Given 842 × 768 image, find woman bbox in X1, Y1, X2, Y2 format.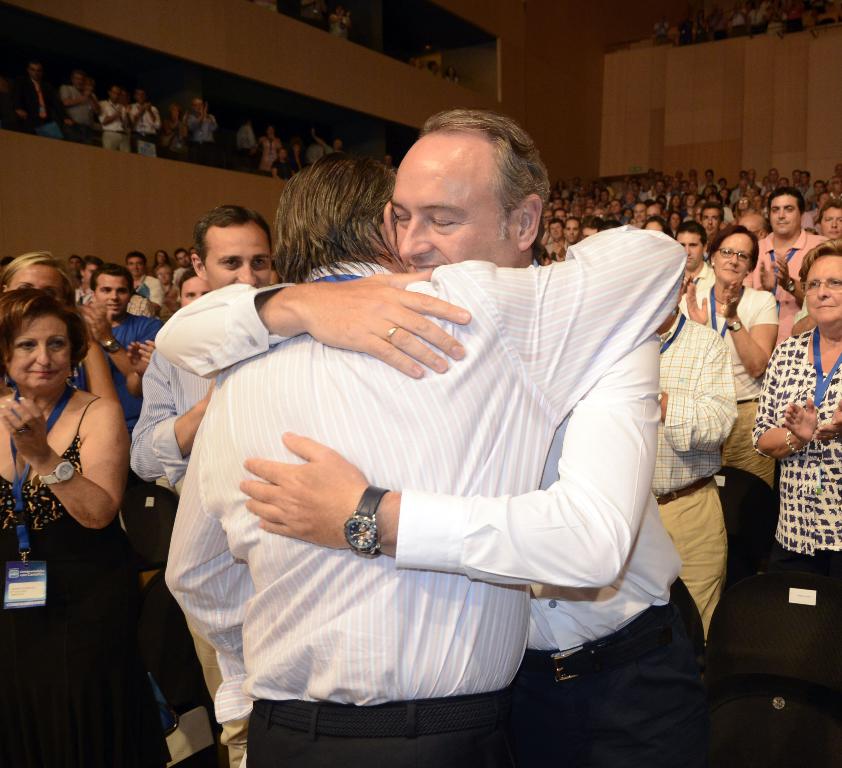
0, 252, 122, 412.
